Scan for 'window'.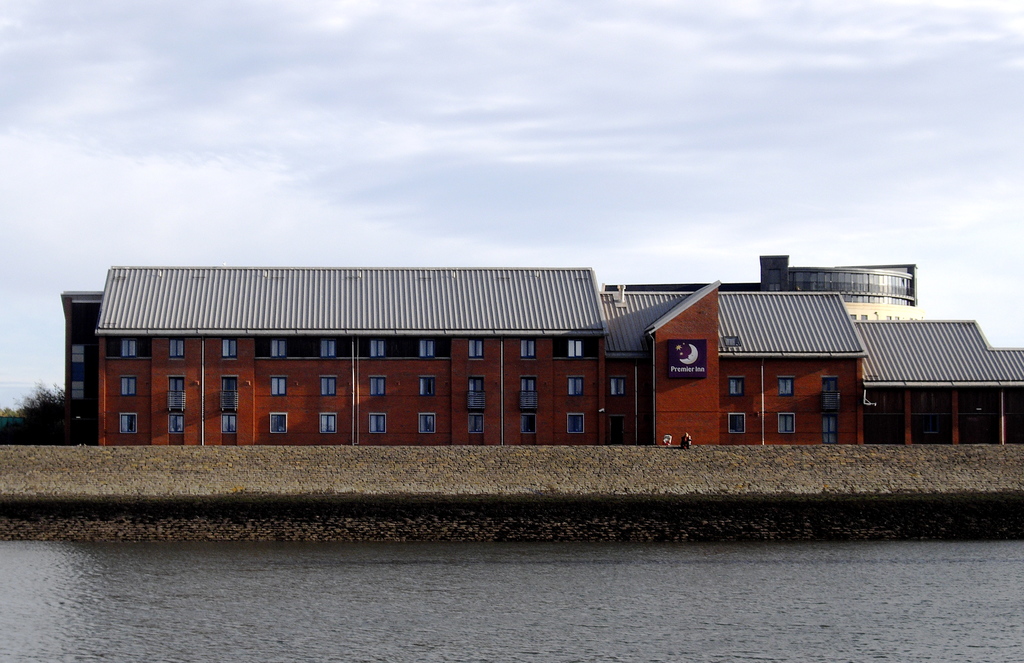
Scan result: (x1=464, y1=337, x2=483, y2=355).
